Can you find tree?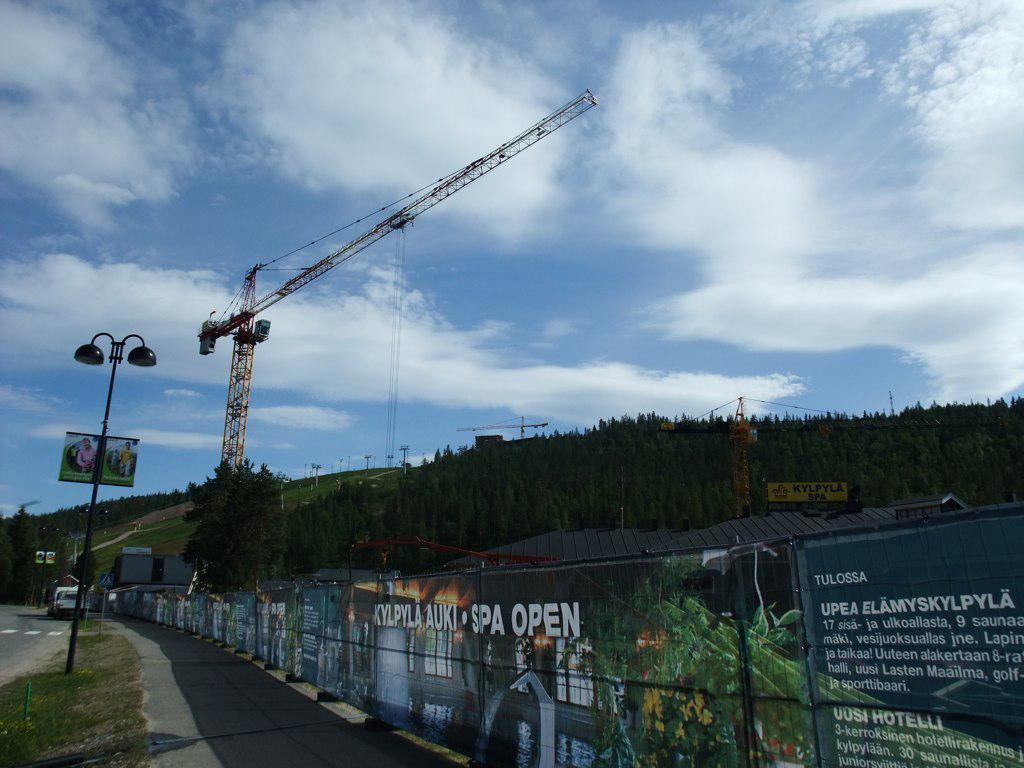
Yes, bounding box: {"left": 163, "top": 445, "right": 291, "bottom": 603}.
